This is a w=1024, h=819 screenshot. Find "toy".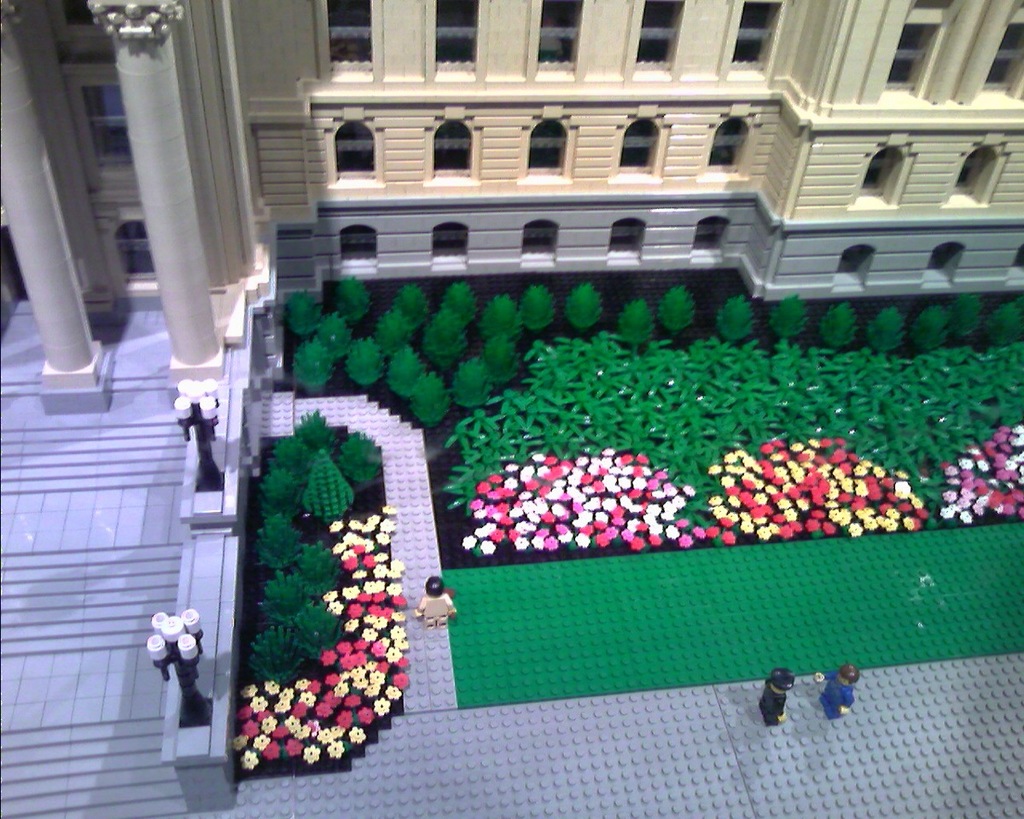
Bounding box: pyautogui.locateOnScreen(139, 609, 212, 729).
